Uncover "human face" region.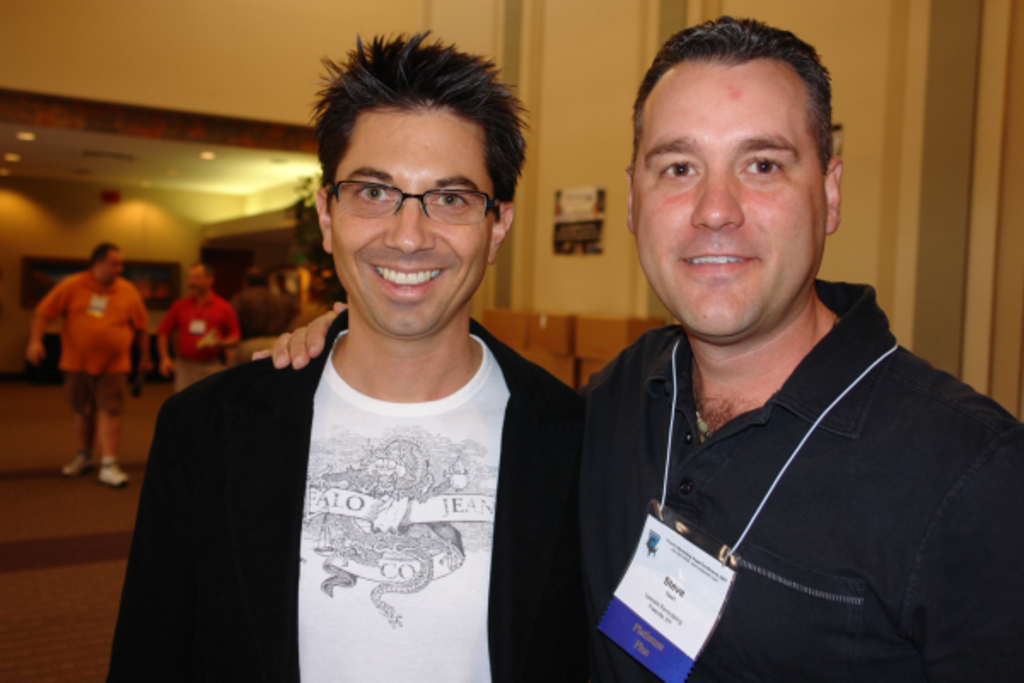
Uncovered: {"left": 331, "top": 104, "right": 497, "bottom": 333}.
